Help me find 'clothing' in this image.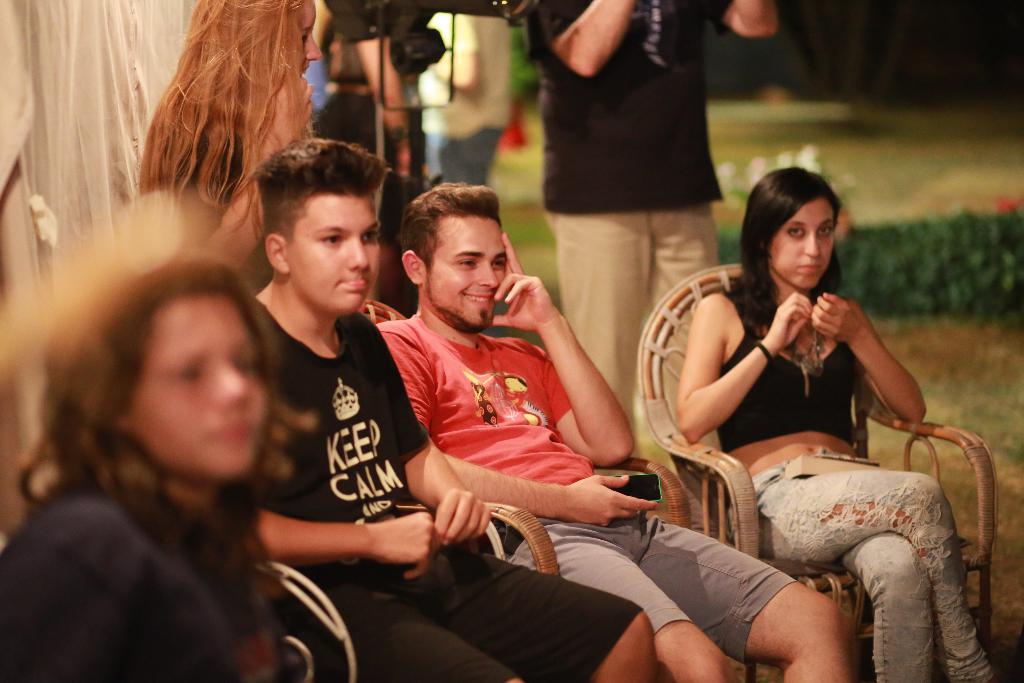
Found it: l=376, t=312, r=797, b=663.
